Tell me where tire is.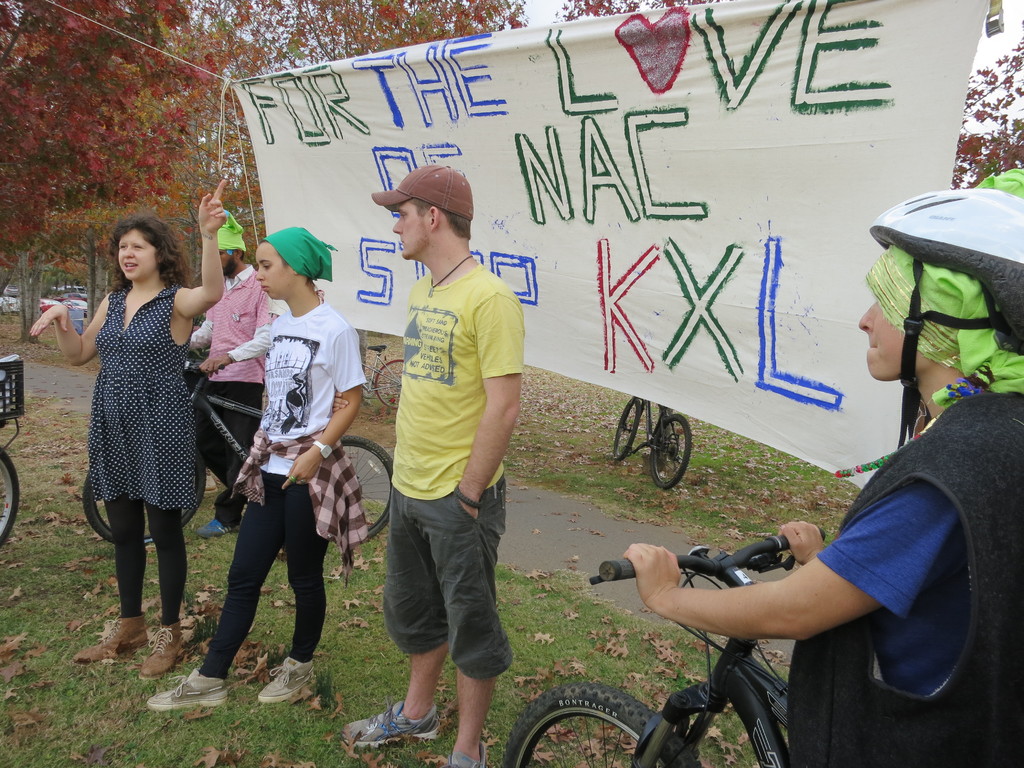
tire is at x1=0, y1=444, x2=17, y2=541.
